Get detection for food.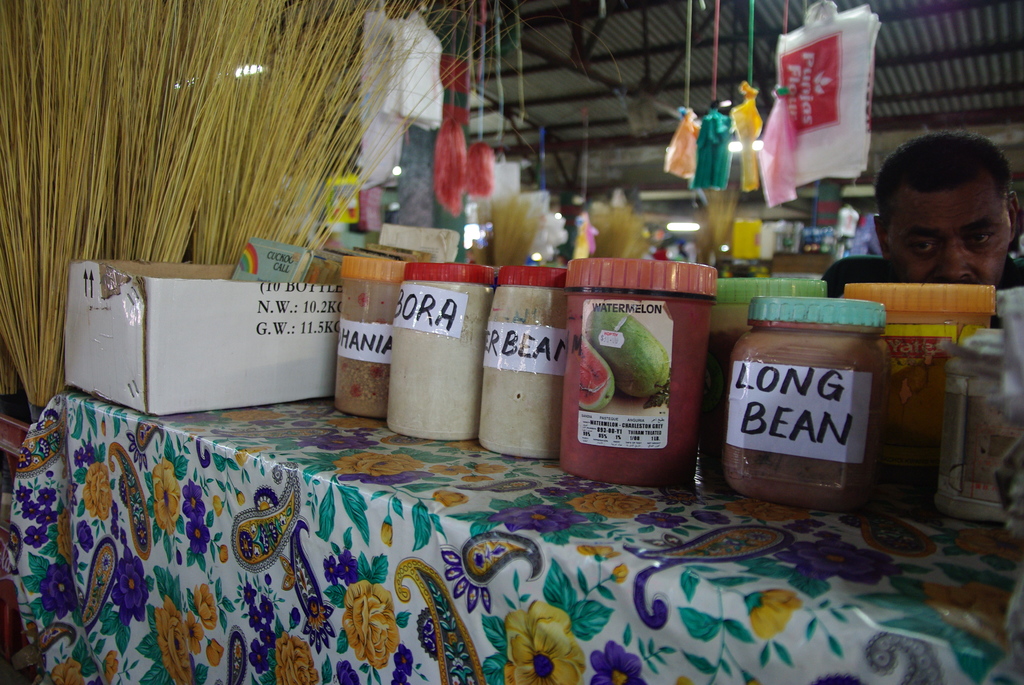
Detection: bbox(586, 304, 675, 404).
